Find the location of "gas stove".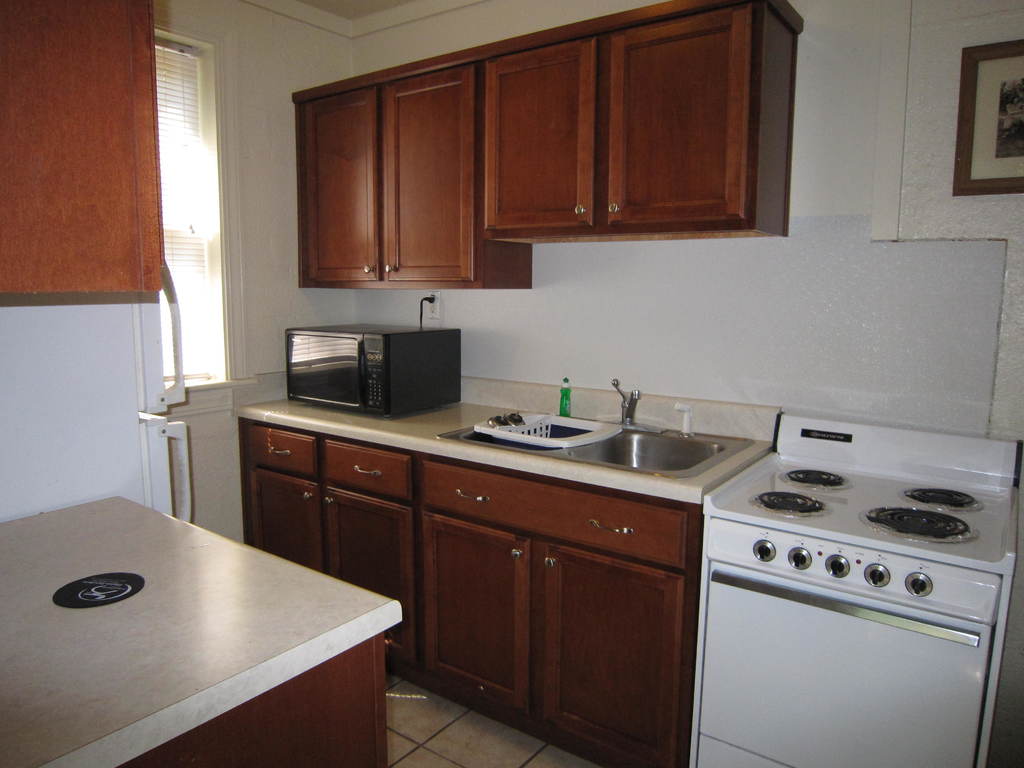
Location: <box>755,460,982,548</box>.
